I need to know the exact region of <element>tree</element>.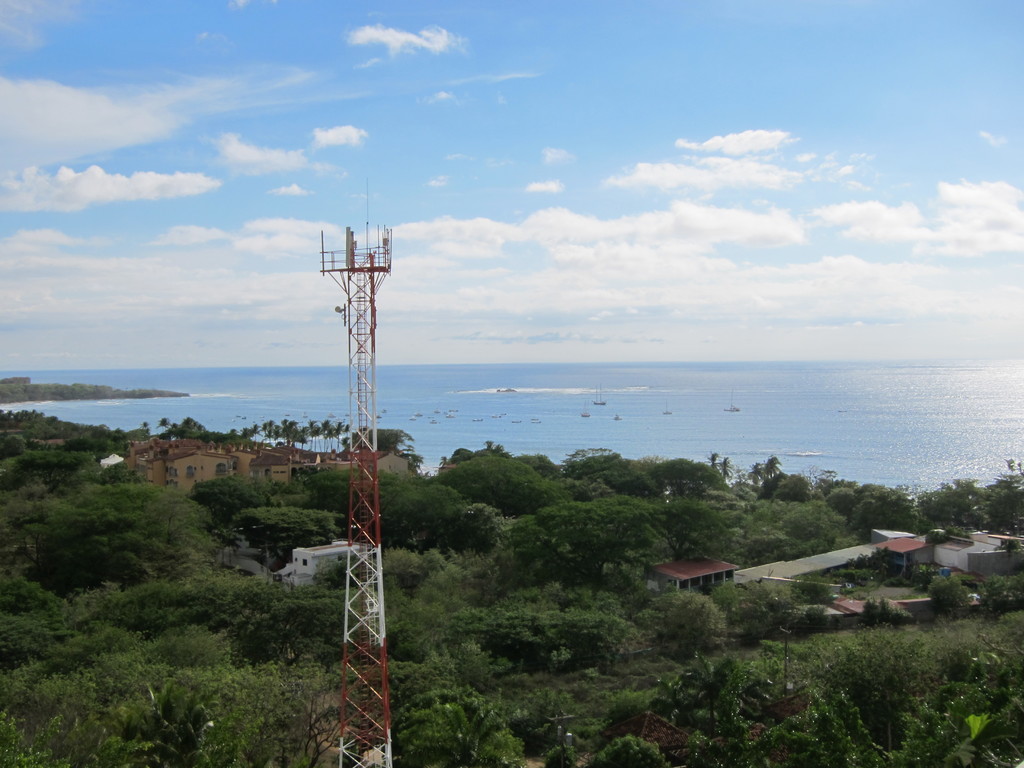
Region: [left=456, top=502, right=499, bottom=550].
